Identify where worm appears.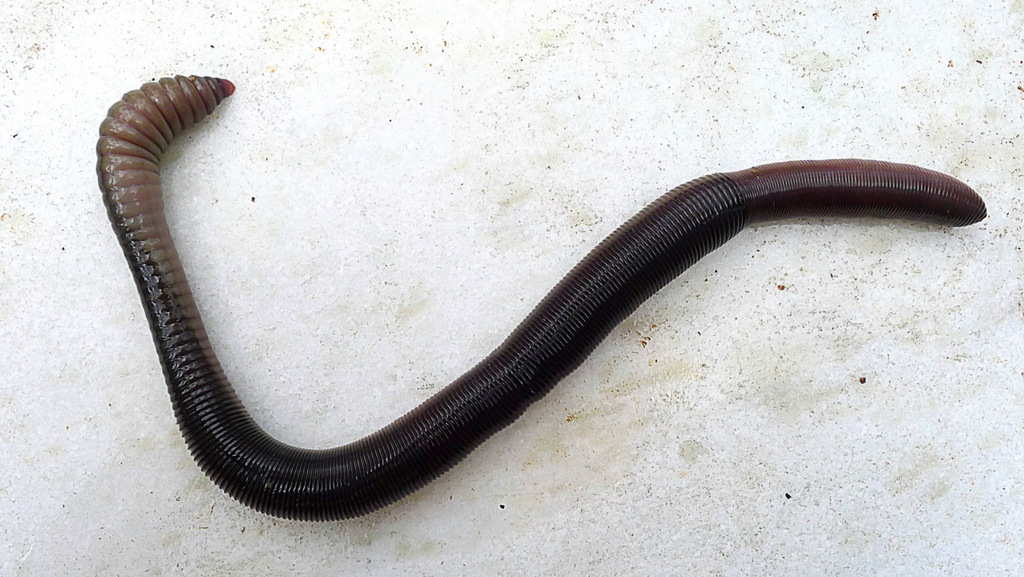
Appears at l=97, t=74, r=992, b=523.
